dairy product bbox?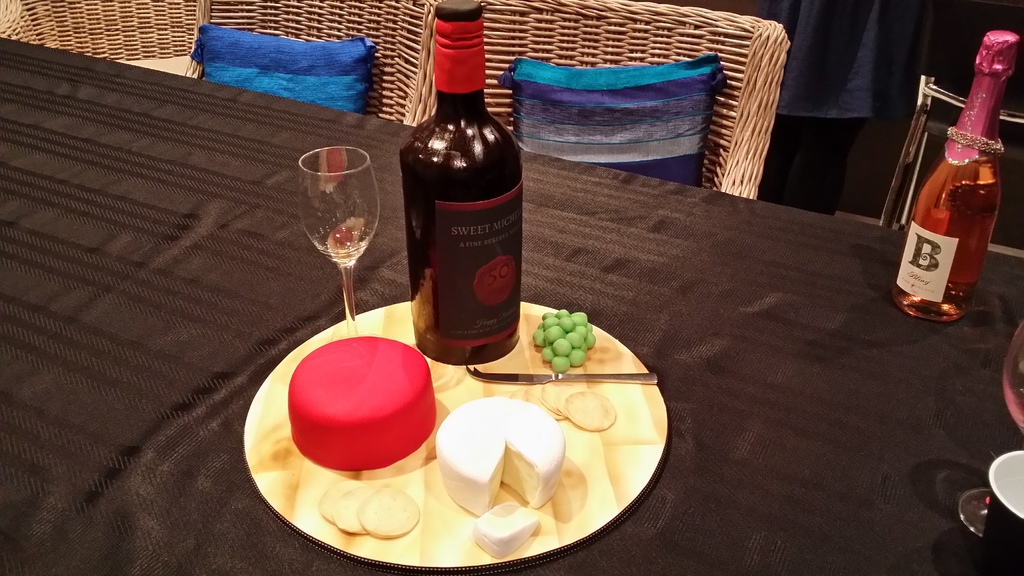
detection(433, 392, 570, 525)
